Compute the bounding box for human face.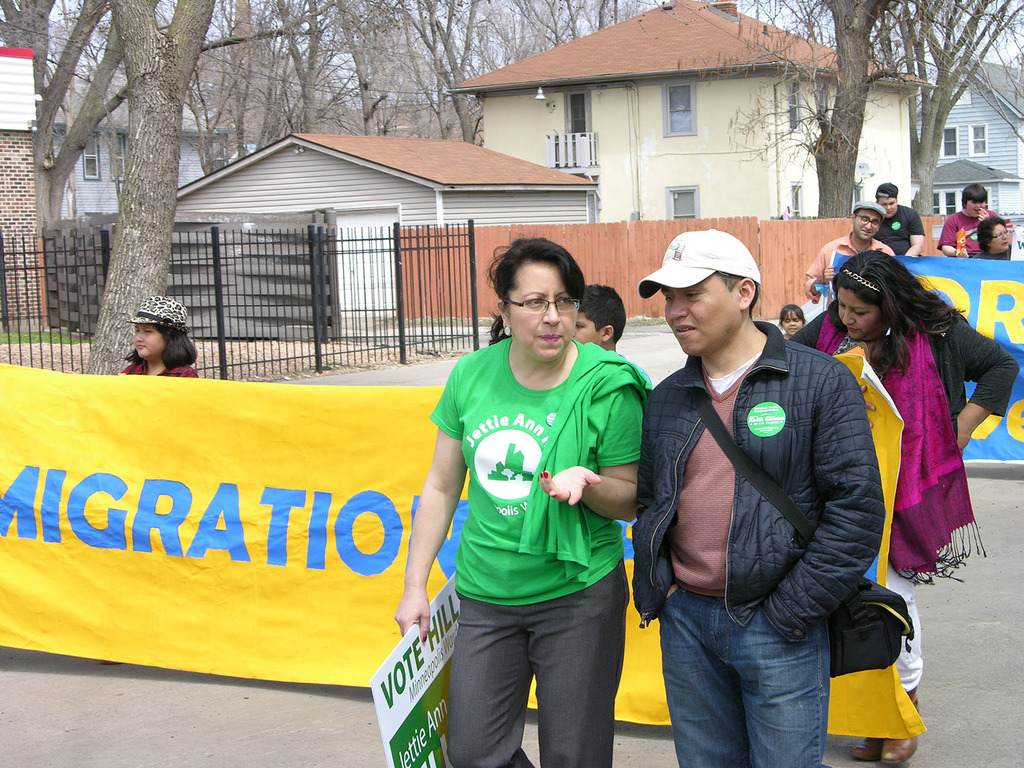
662,269,737,358.
